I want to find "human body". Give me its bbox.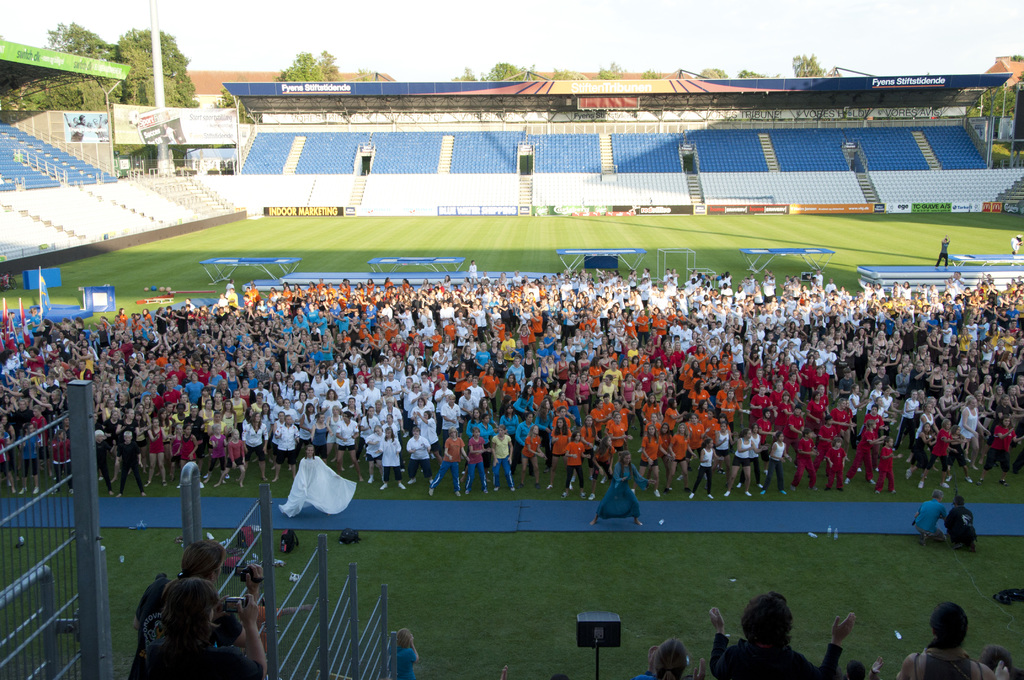
{"x1": 690, "y1": 346, "x2": 703, "y2": 362}.
